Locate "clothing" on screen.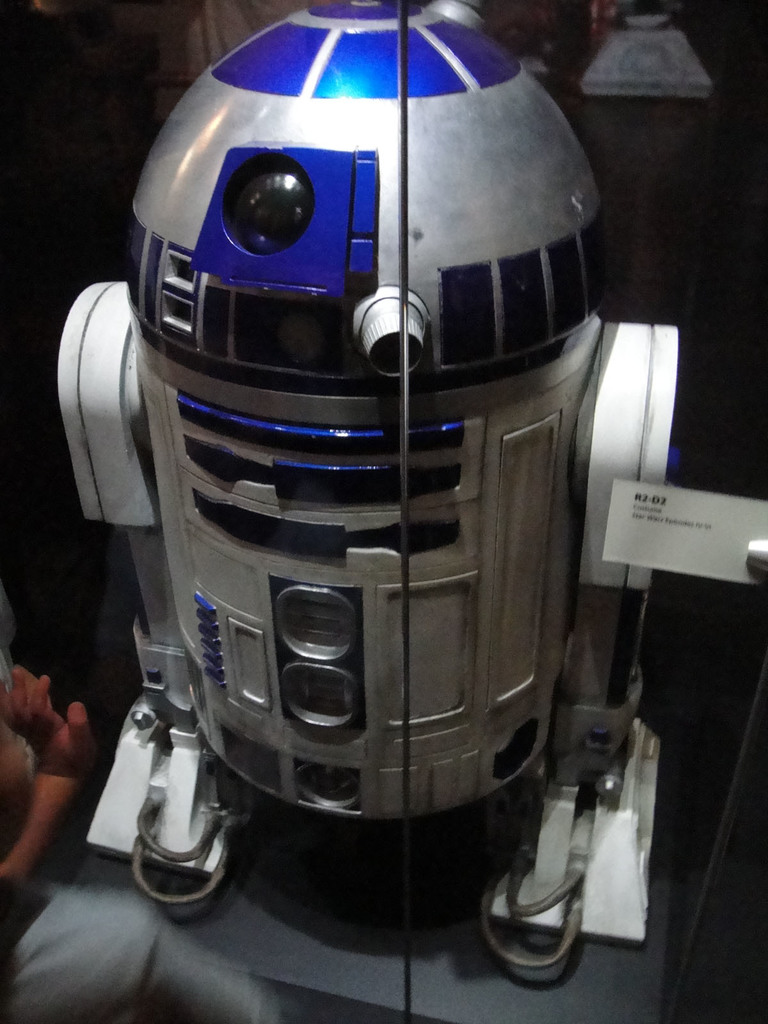
On screen at 8,873,282,1023.
